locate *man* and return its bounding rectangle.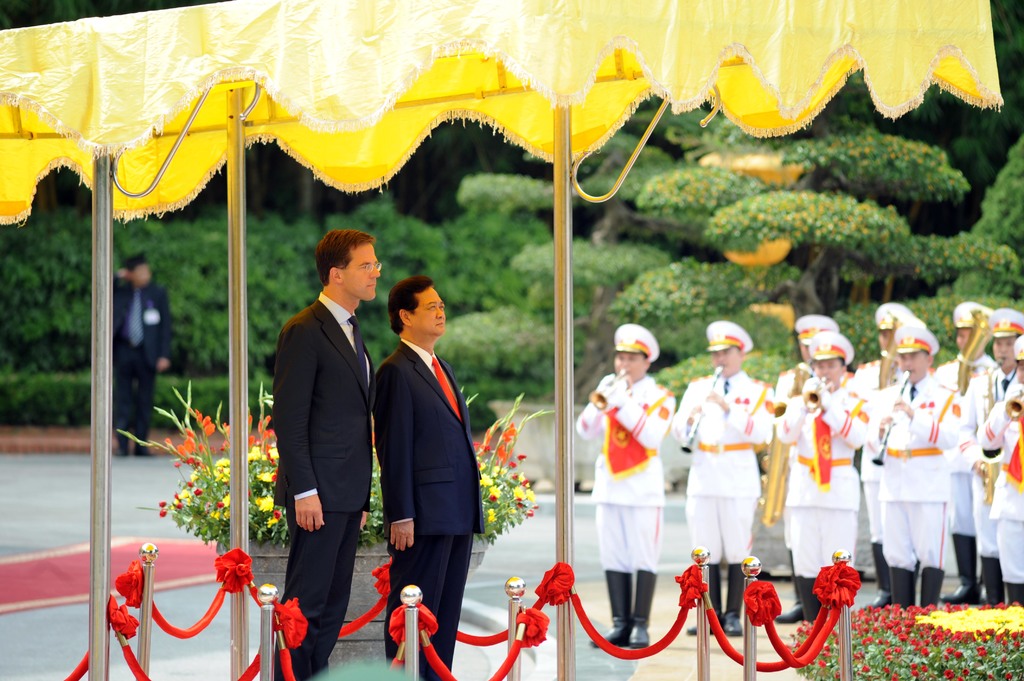
980,337,1023,607.
